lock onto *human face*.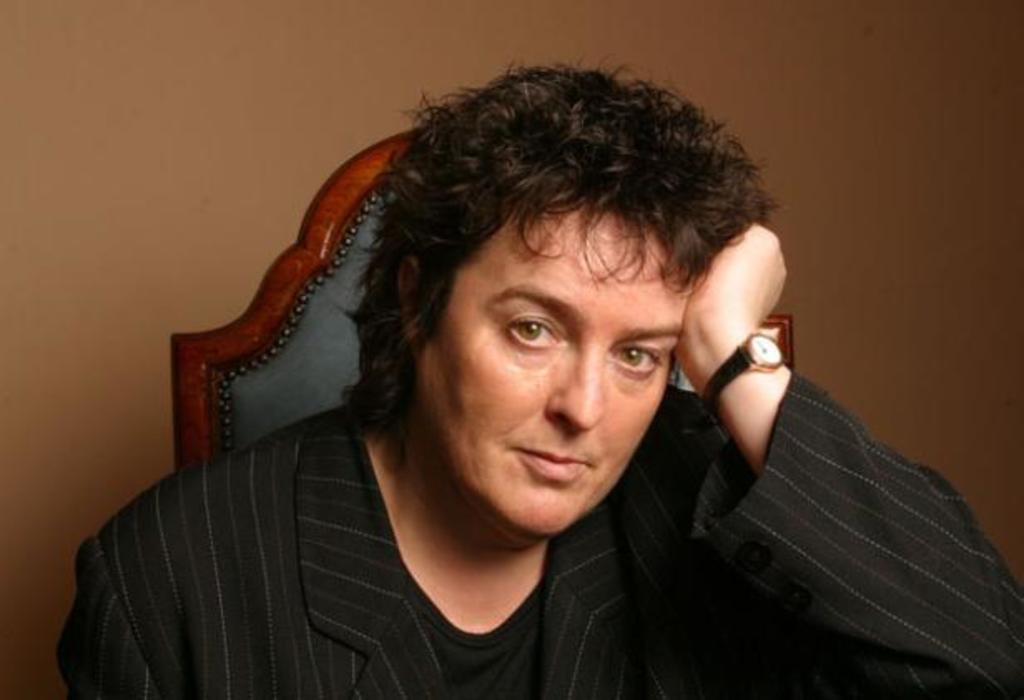
Locked: detection(409, 180, 695, 534).
